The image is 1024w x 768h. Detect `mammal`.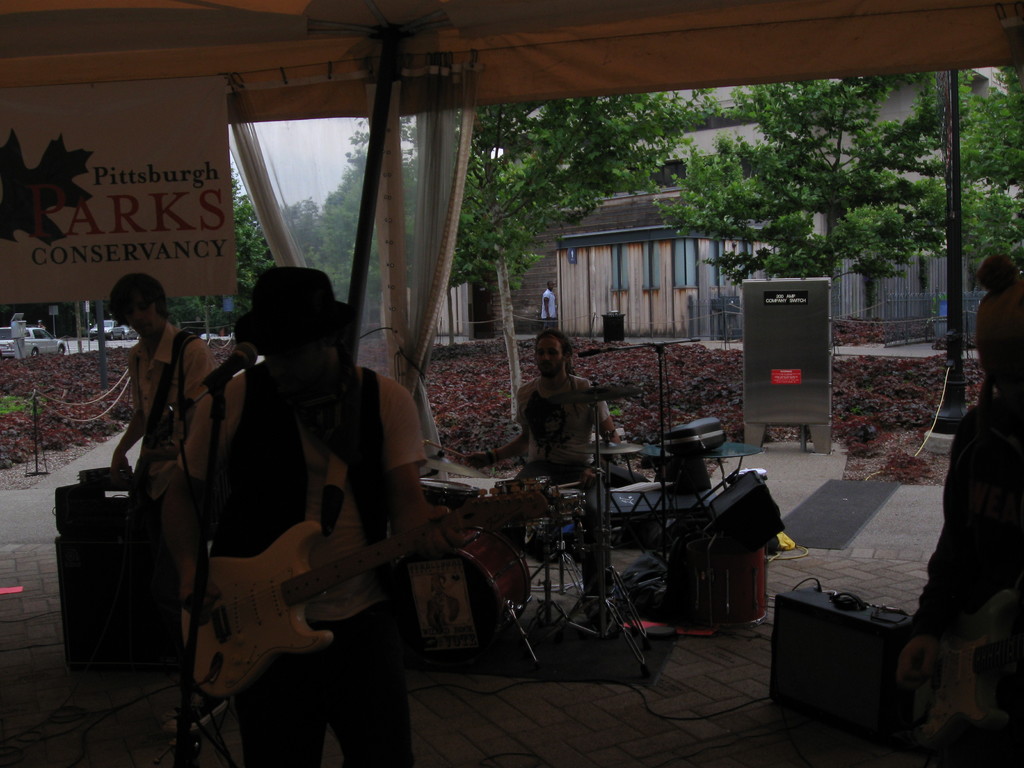
Detection: x1=104 y1=280 x2=226 y2=479.
